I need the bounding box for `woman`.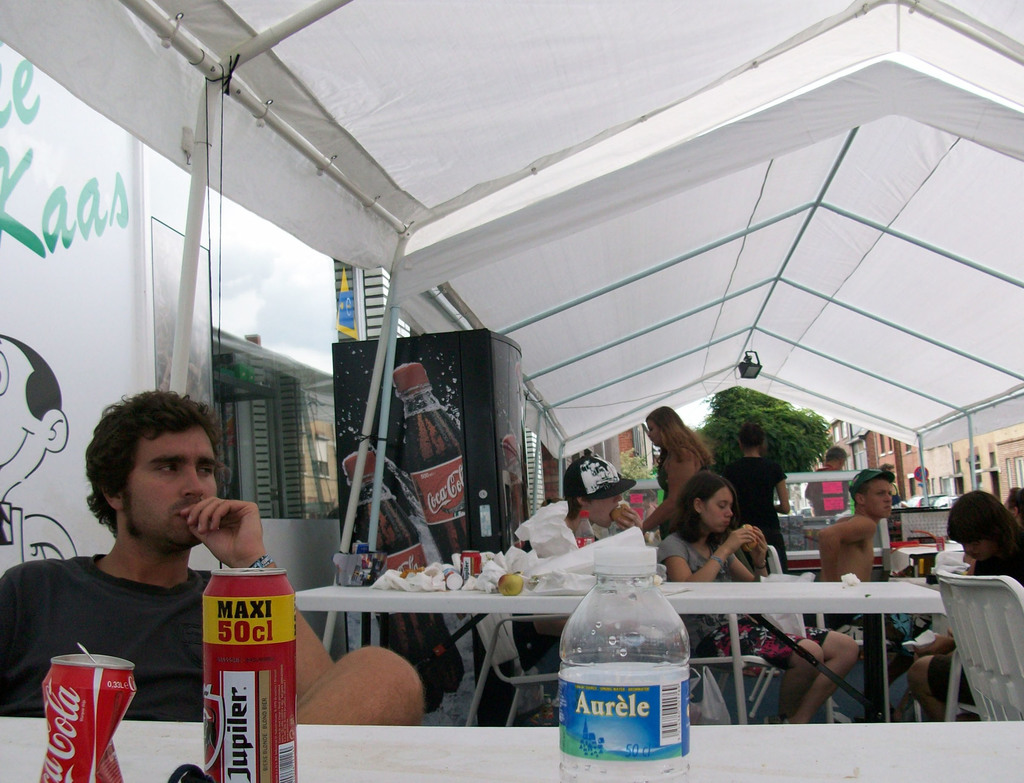
Here it is: region(658, 467, 857, 724).
